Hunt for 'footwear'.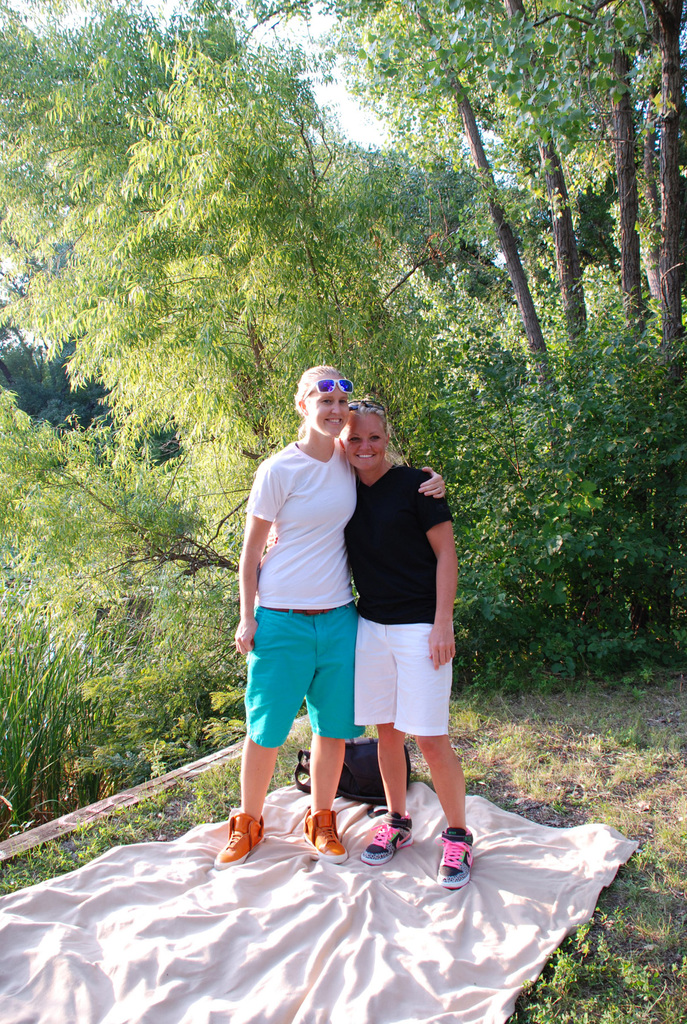
Hunted down at box(217, 792, 265, 876).
